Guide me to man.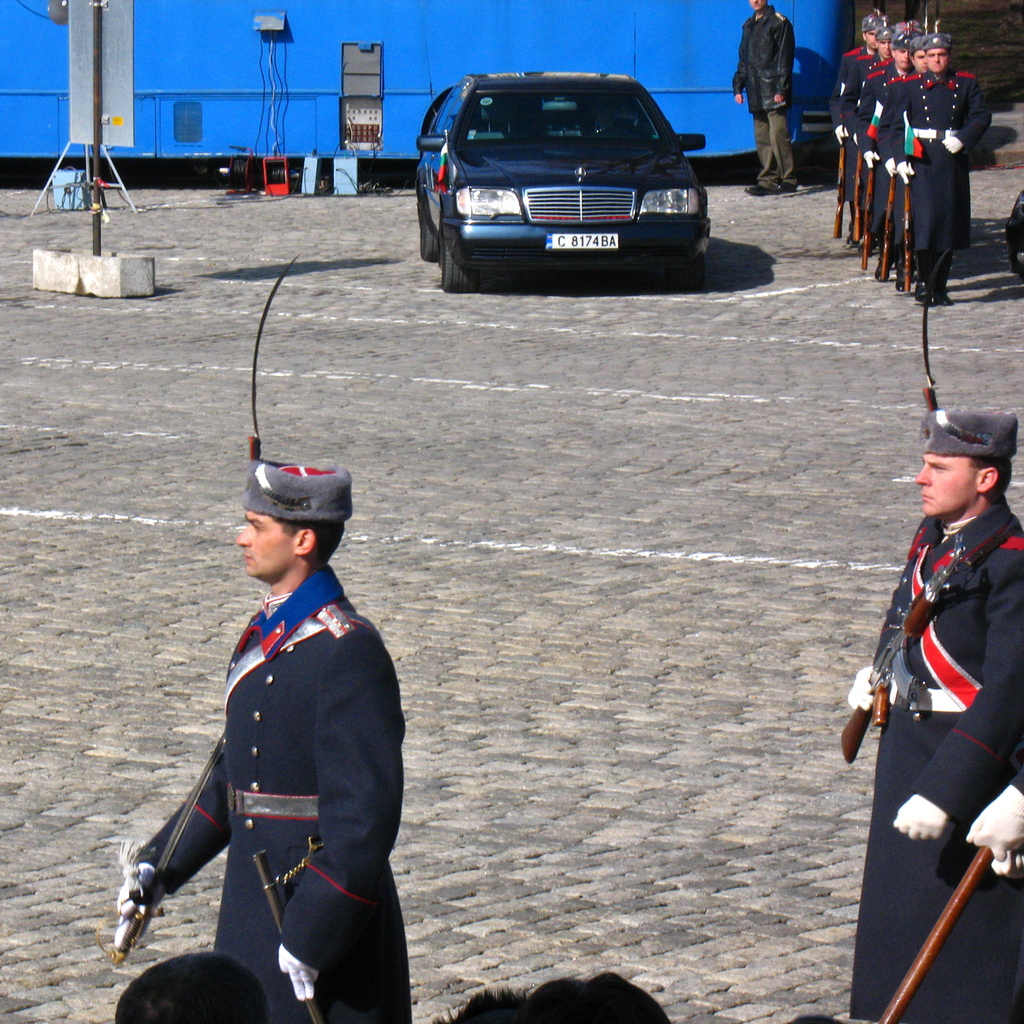
Guidance: l=851, t=413, r=1023, b=1023.
